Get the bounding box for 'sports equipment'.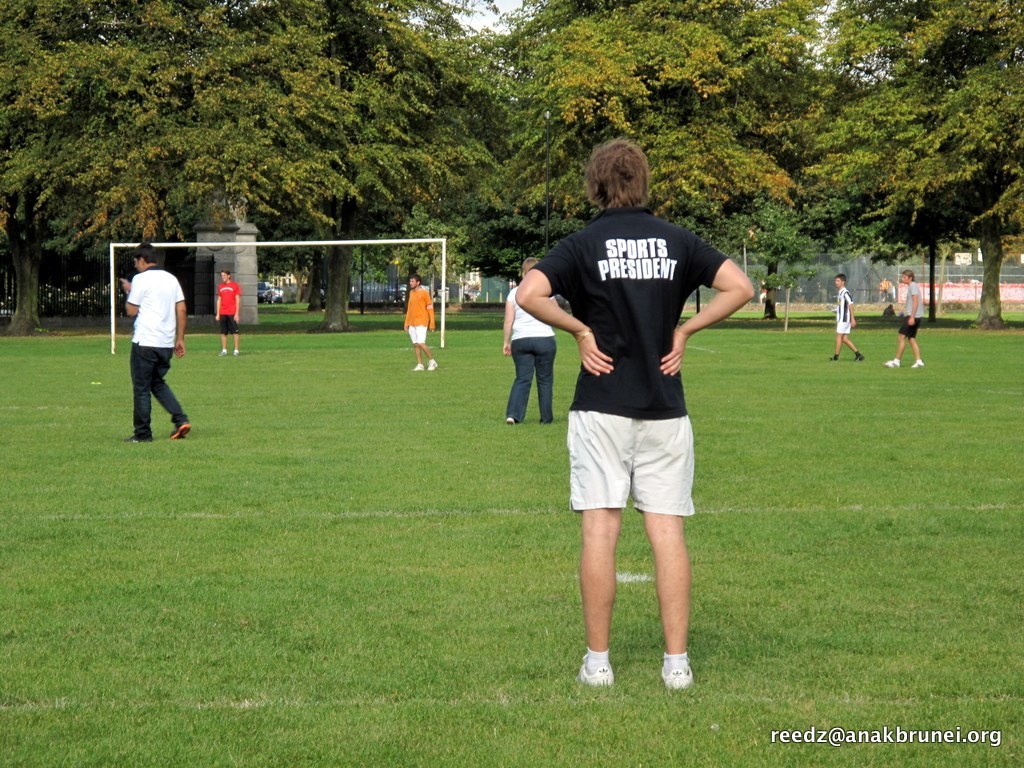
bbox=(882, 356, 899, 370).
